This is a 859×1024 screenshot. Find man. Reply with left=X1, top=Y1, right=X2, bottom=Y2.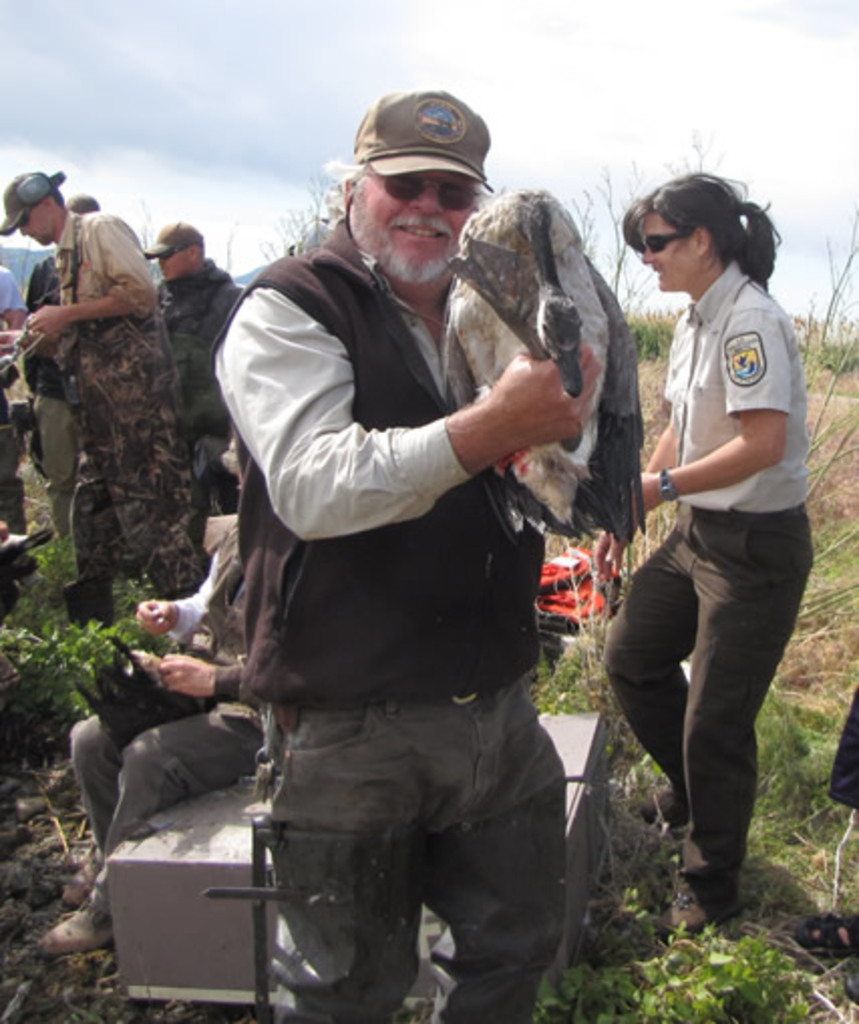
left=141, top=213, right=253, bottom=517.
